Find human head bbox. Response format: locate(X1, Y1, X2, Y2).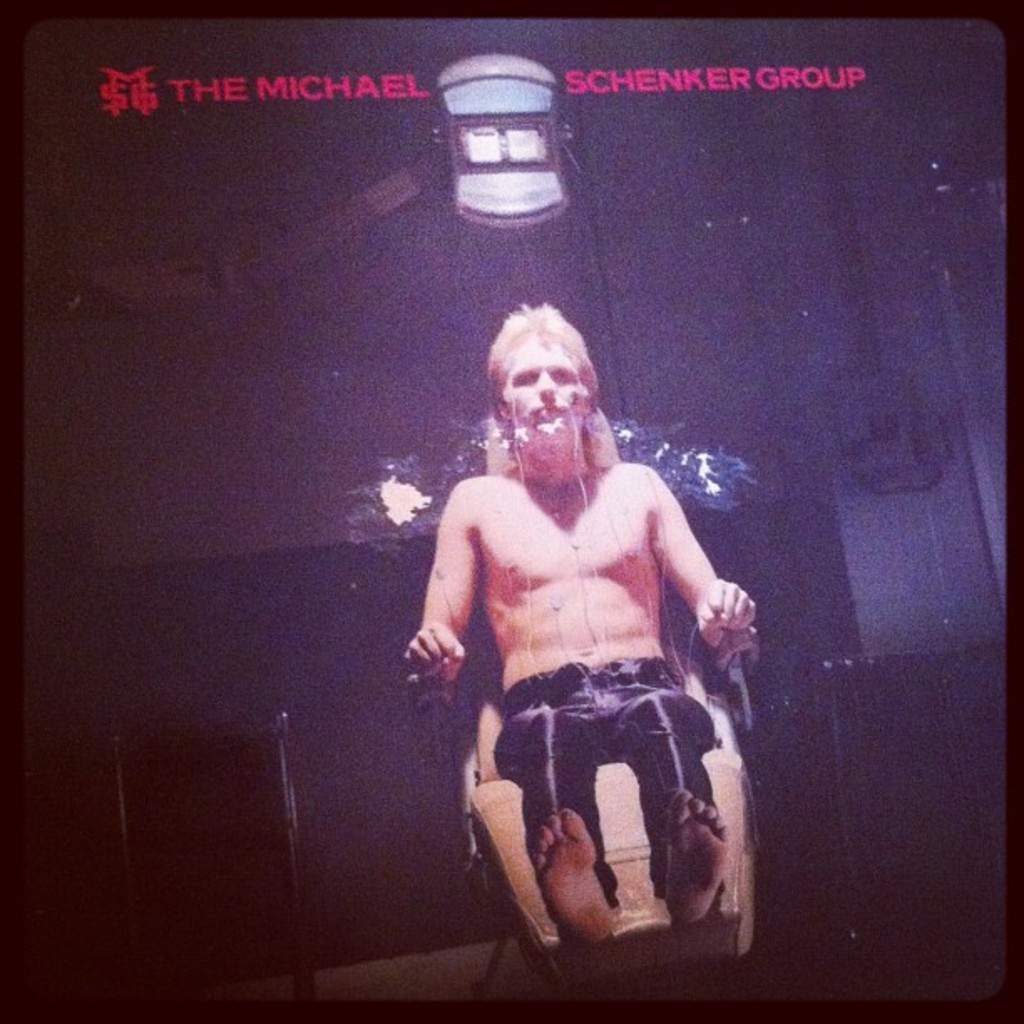
locate(487, 294, 611, 462).
